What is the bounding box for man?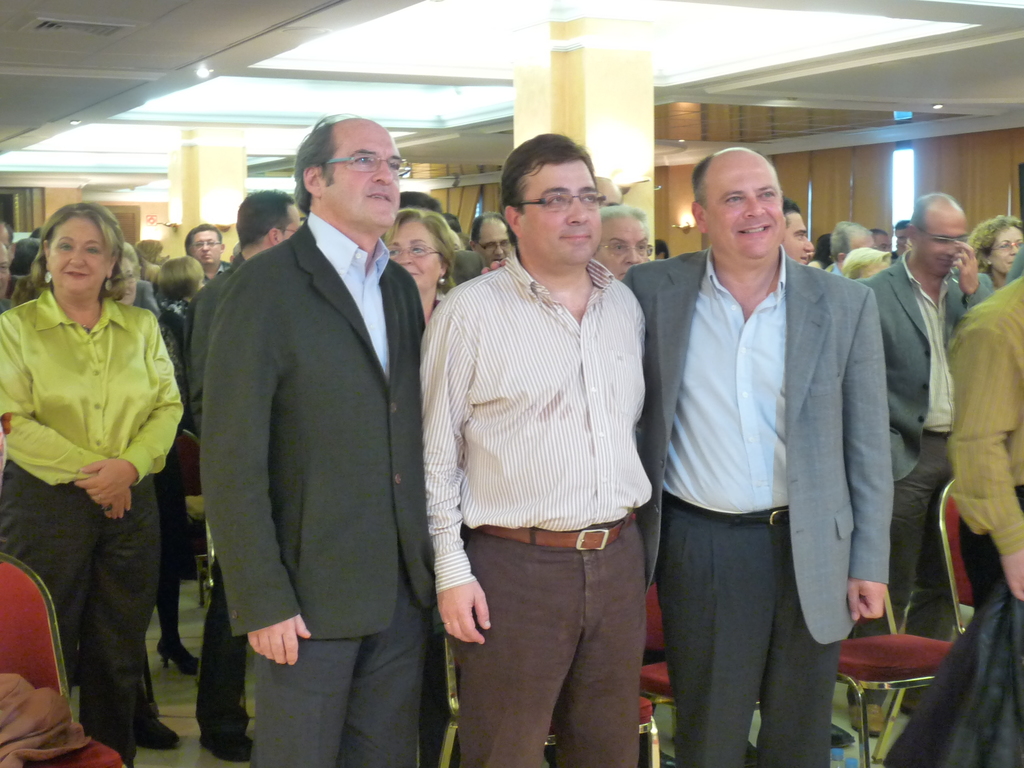
locate(868, 192, 998, 738).
